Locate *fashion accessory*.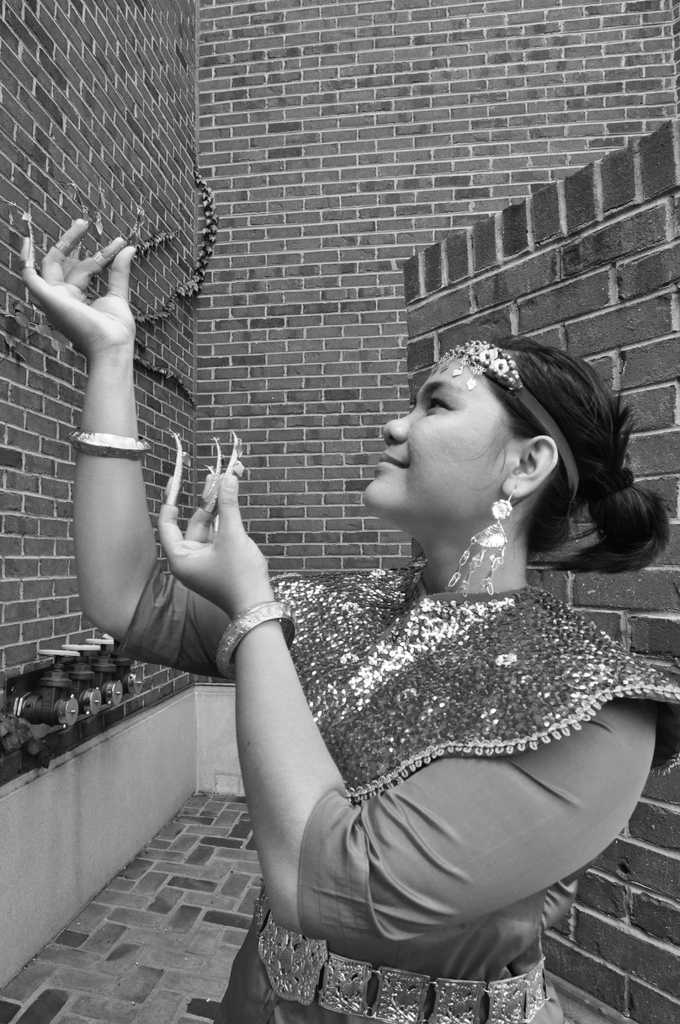
Bounding box: bbox(67, 429, 151, 463).
